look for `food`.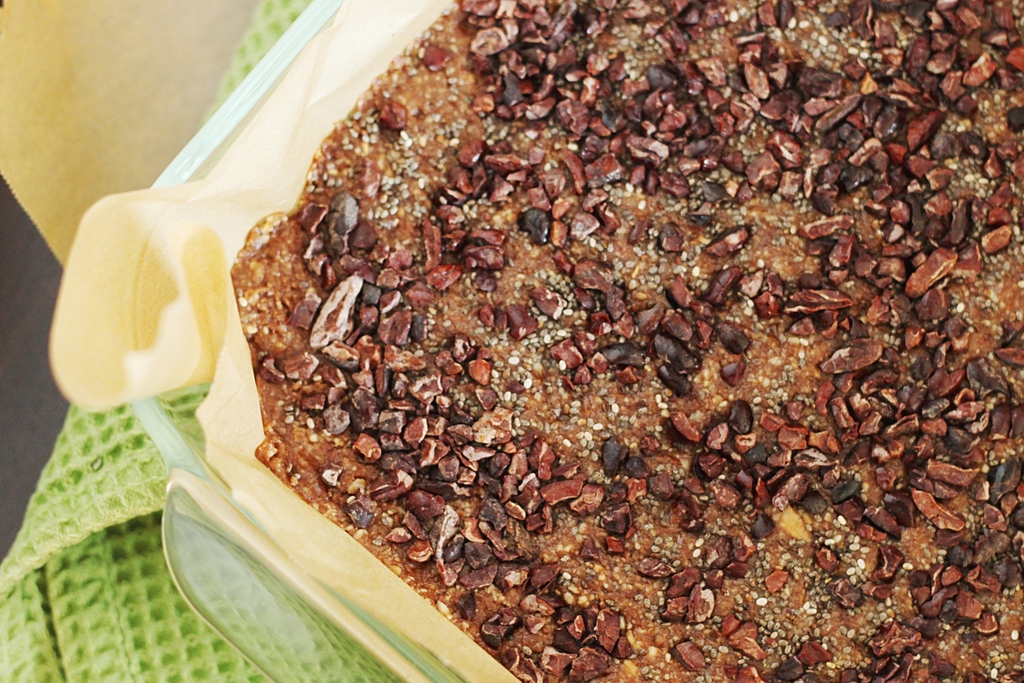
Found: bbox=(198, 33, 942, 637).
